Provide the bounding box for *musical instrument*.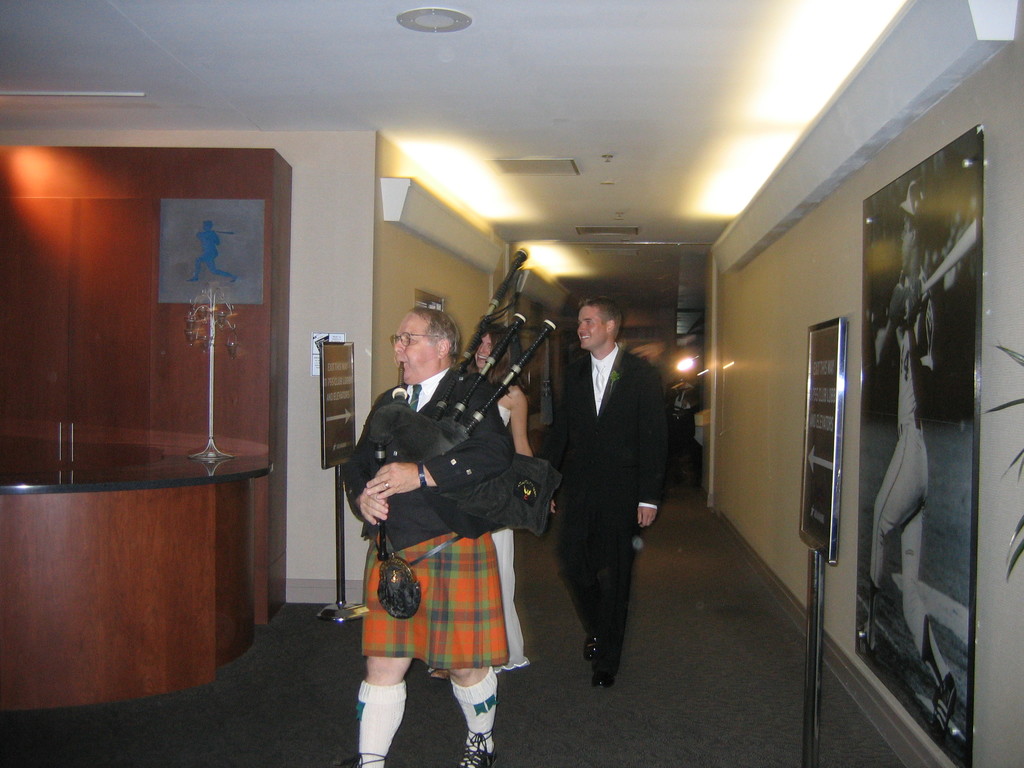
x1=376 y1=248 x2=559 y2=621.
